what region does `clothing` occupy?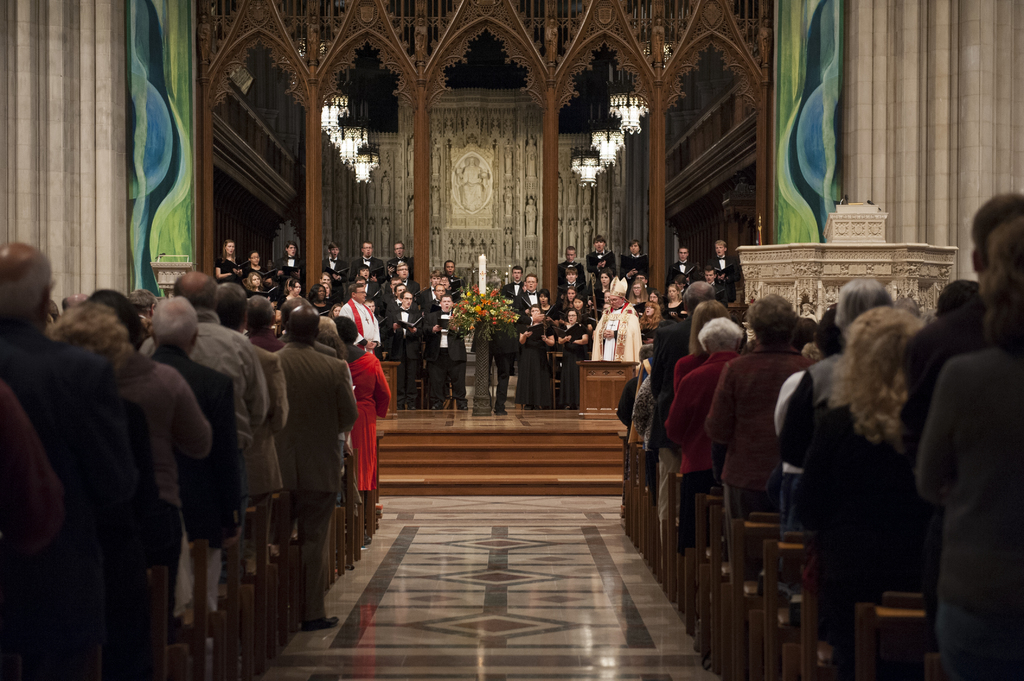
492,317,536,415.
